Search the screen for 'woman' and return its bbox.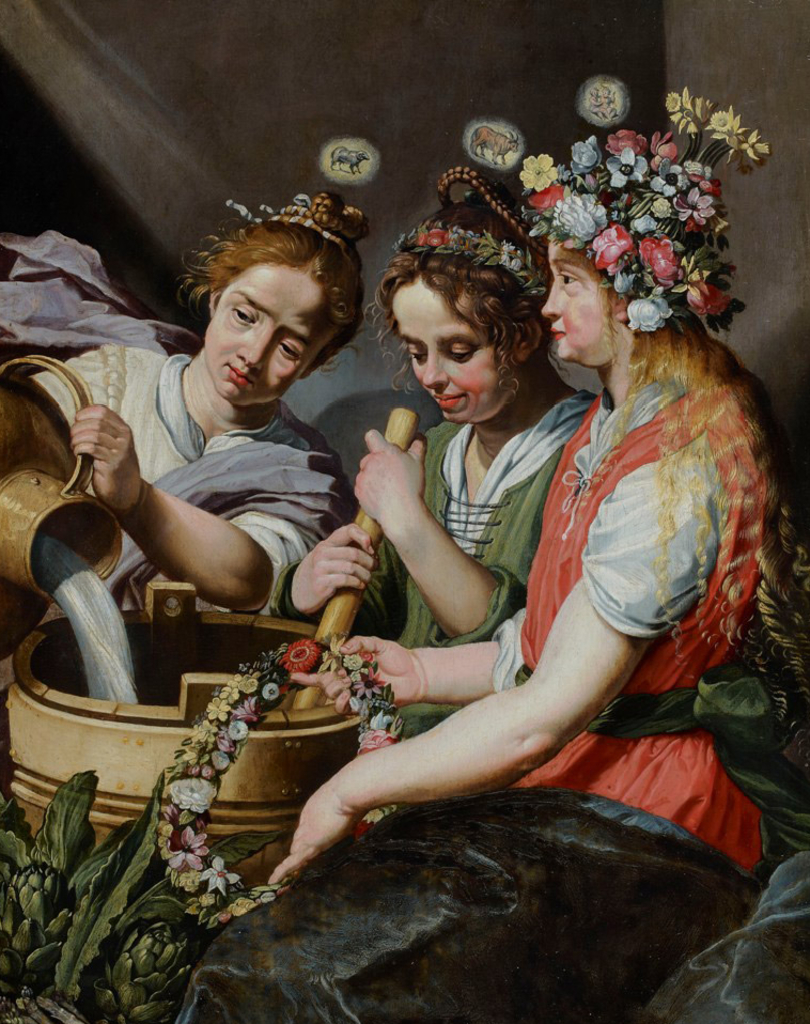
Found: locate(18, 184, 376, 623).
